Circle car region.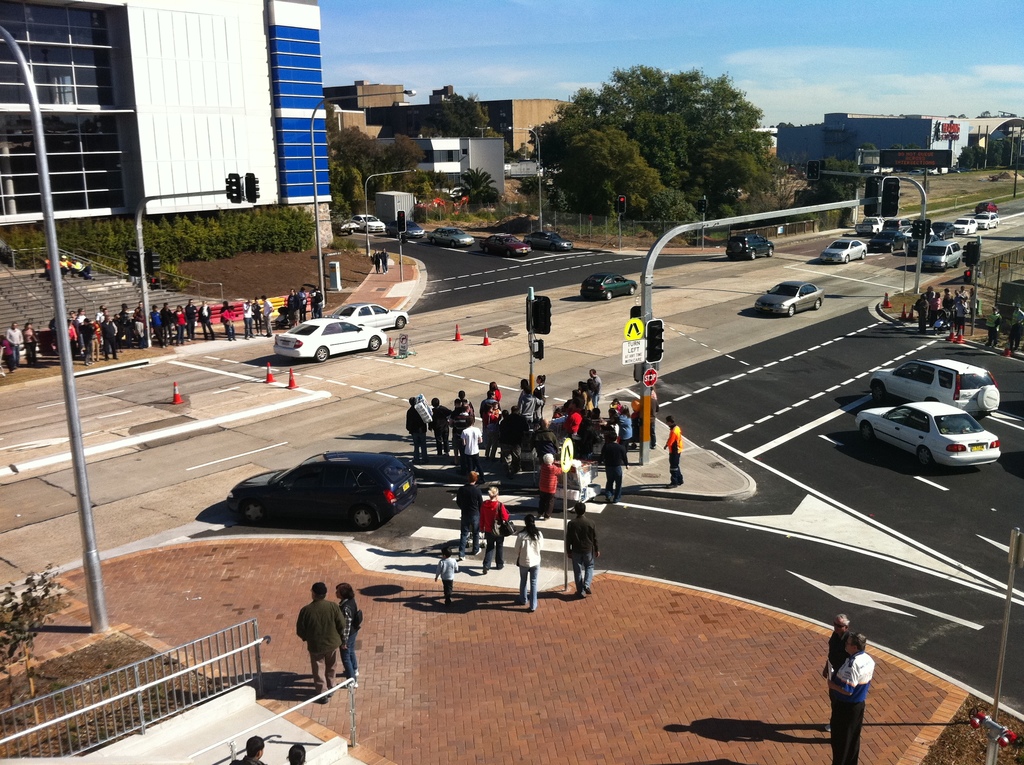
Region: [428,219,474,252].
